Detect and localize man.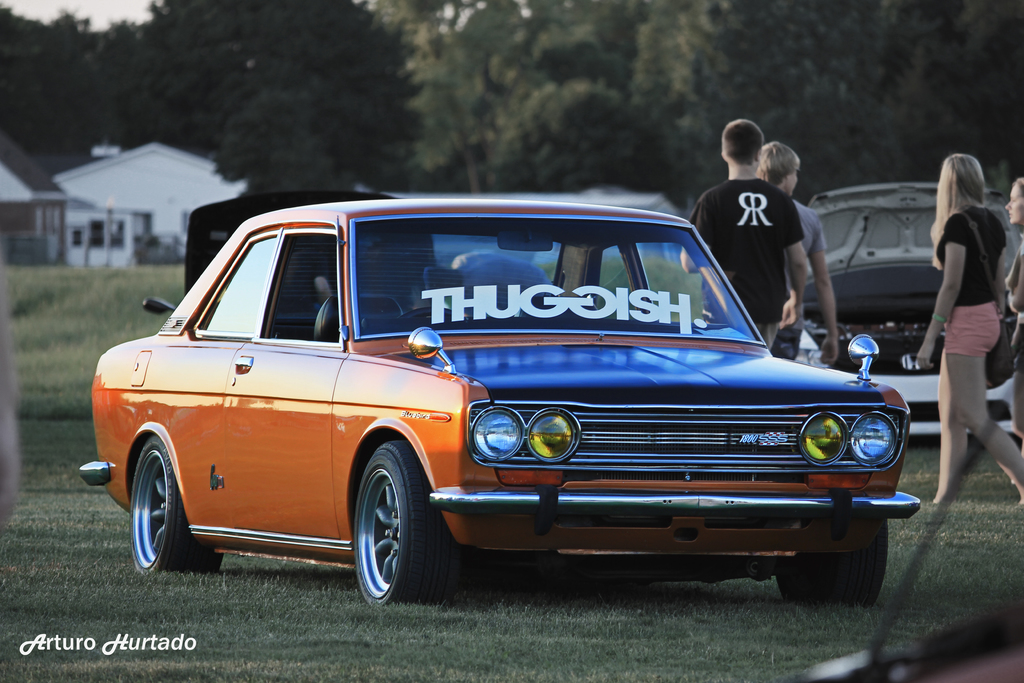
Localized at (756,134,847,374).
